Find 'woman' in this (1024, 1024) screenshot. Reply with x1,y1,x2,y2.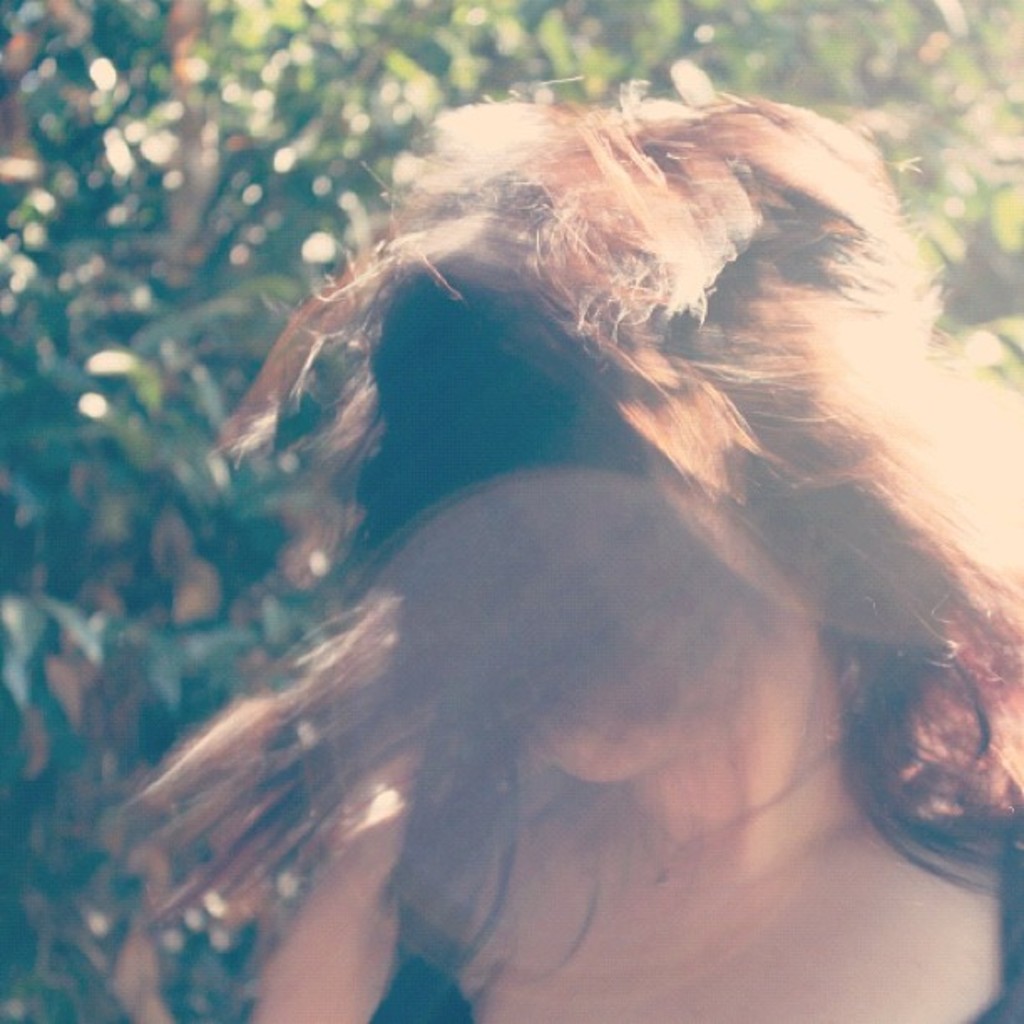
109,65,1022,1021.
